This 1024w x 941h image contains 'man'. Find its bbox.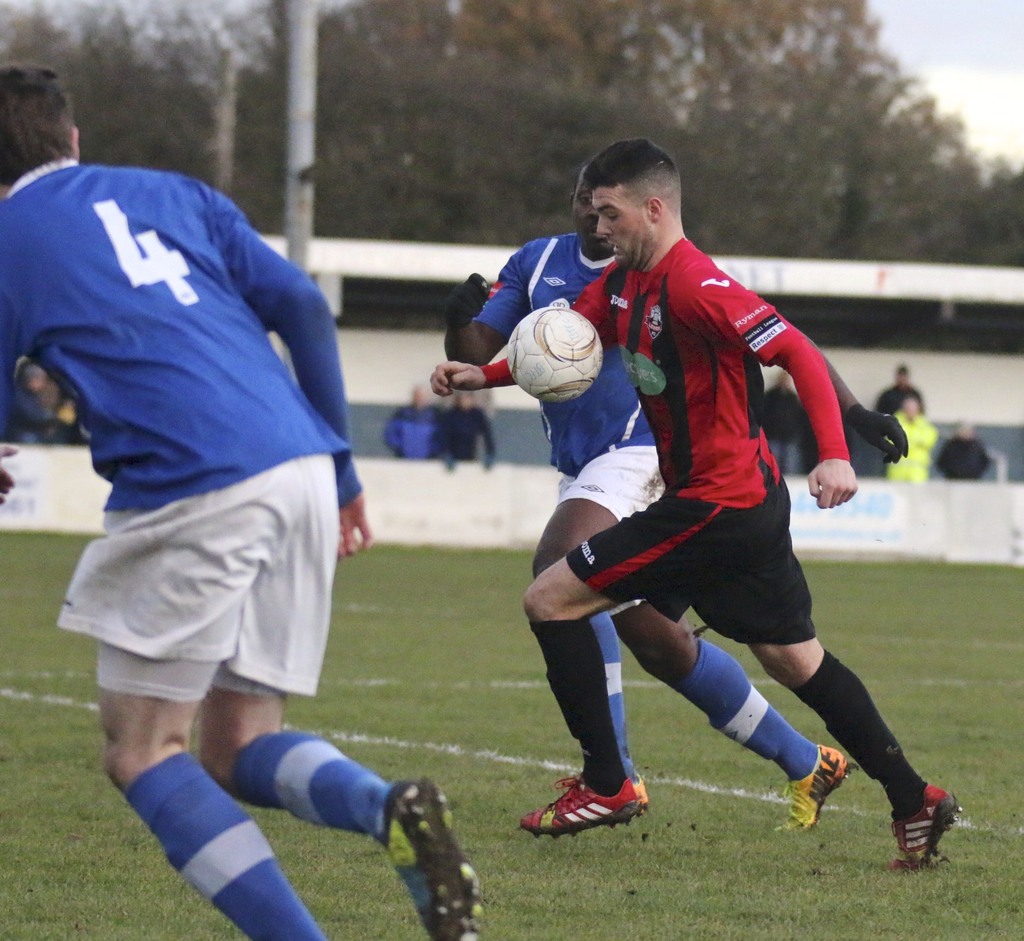
Rect(440, 156, 911, 836).
